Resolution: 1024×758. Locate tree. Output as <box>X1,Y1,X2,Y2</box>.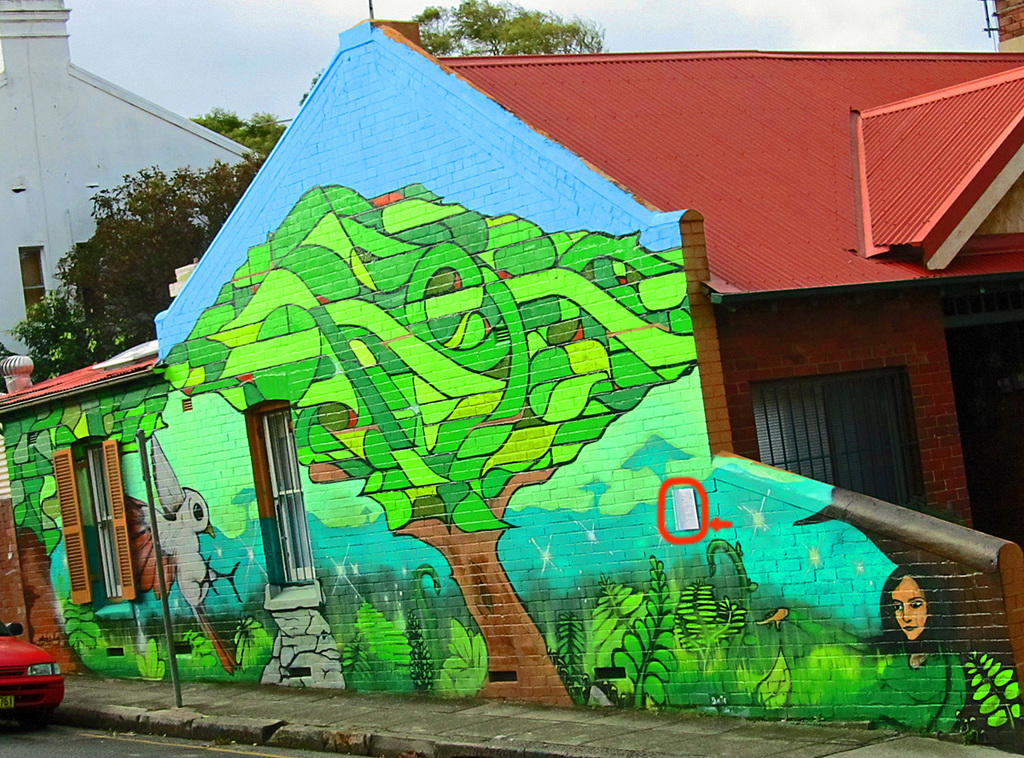
<box>186,108,287,155</box>.
